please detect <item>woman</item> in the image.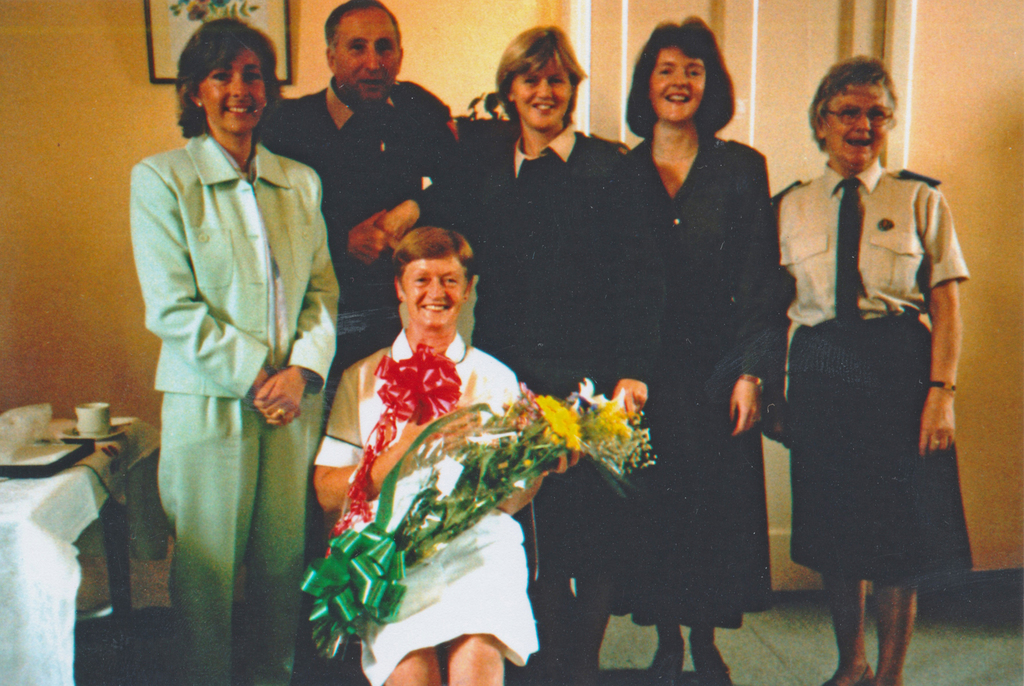
(x1=434, y1=24, x2=625, y2=685).
